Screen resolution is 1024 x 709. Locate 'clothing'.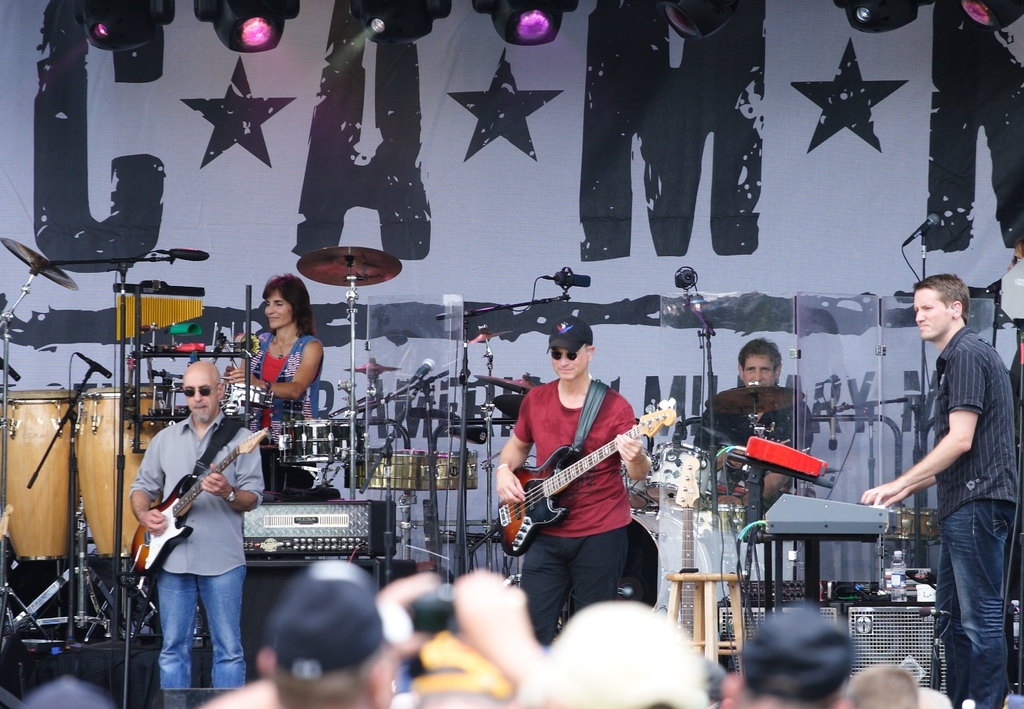
pyautogui.locateOnScreen(126, 412, 267, 687).
